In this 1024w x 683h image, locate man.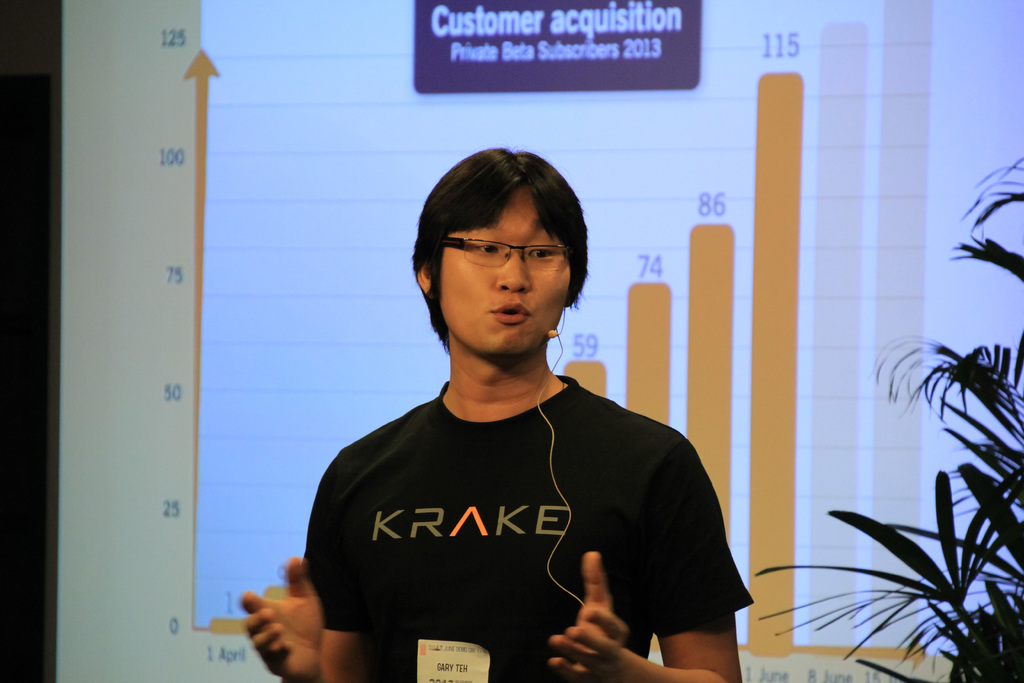
Bounding box: (278,158,771,677).
